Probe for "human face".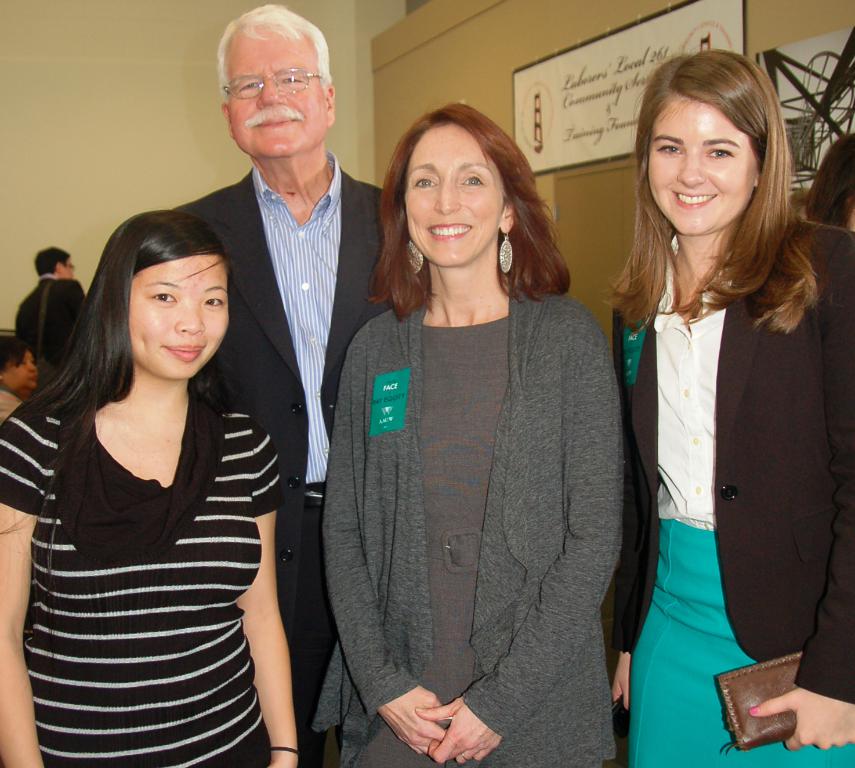
Probe result: BBox(216, 23, 326, 152).
